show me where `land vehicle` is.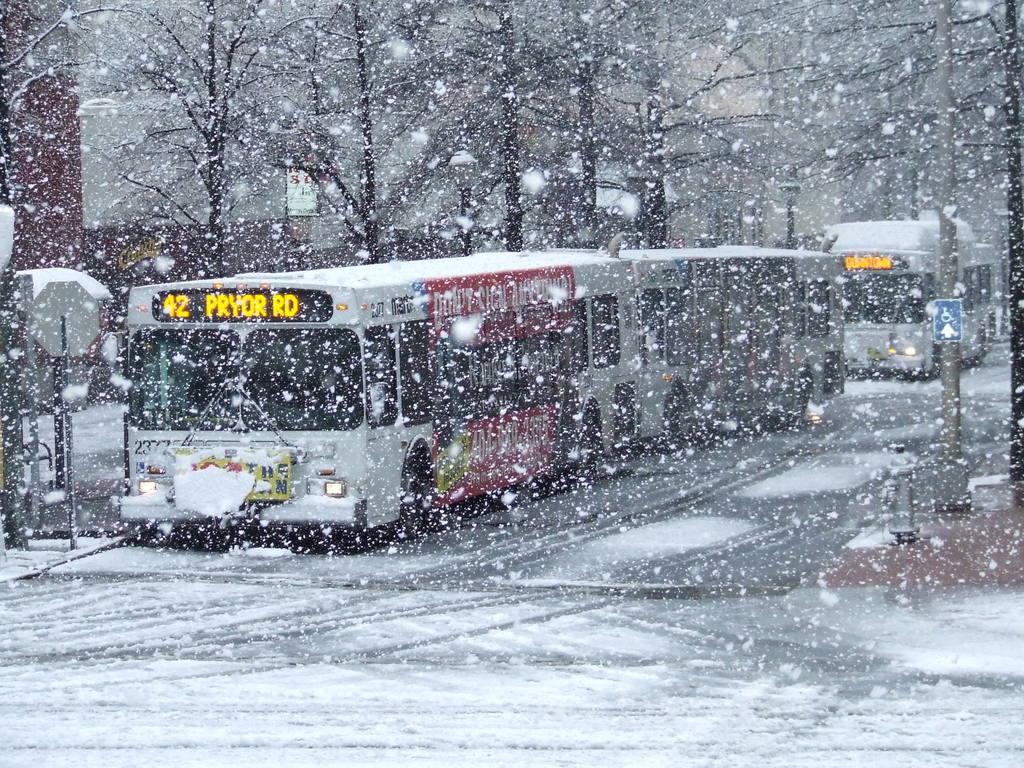
`land vehicle` is at [819, 211, 996, 376].
